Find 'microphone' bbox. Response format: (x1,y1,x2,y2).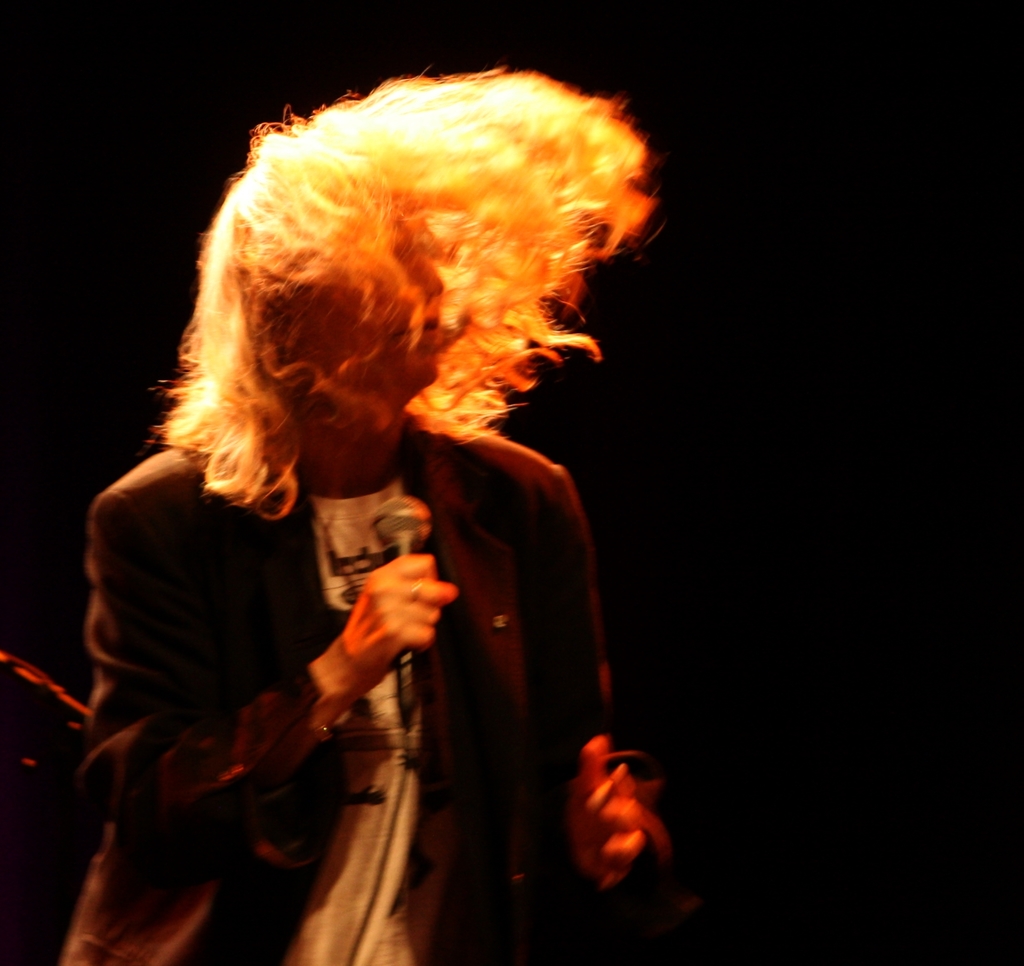
(366,486,449,734).
